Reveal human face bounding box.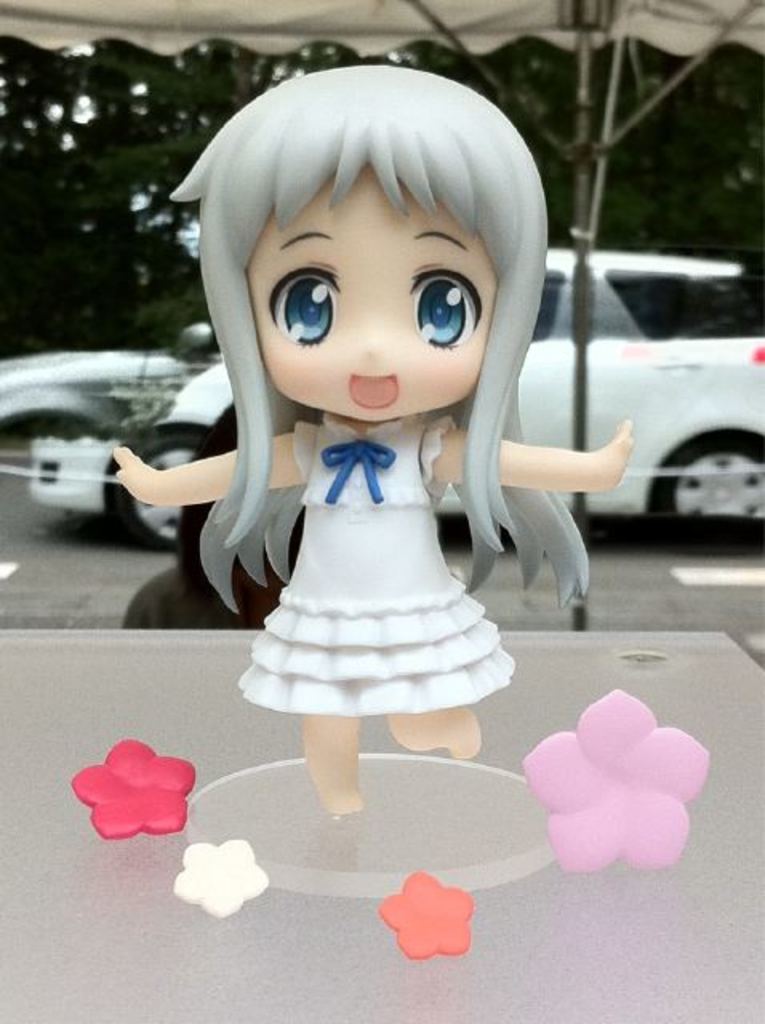
Revealed: [left=246, top=166, right=503, bottom=421].
